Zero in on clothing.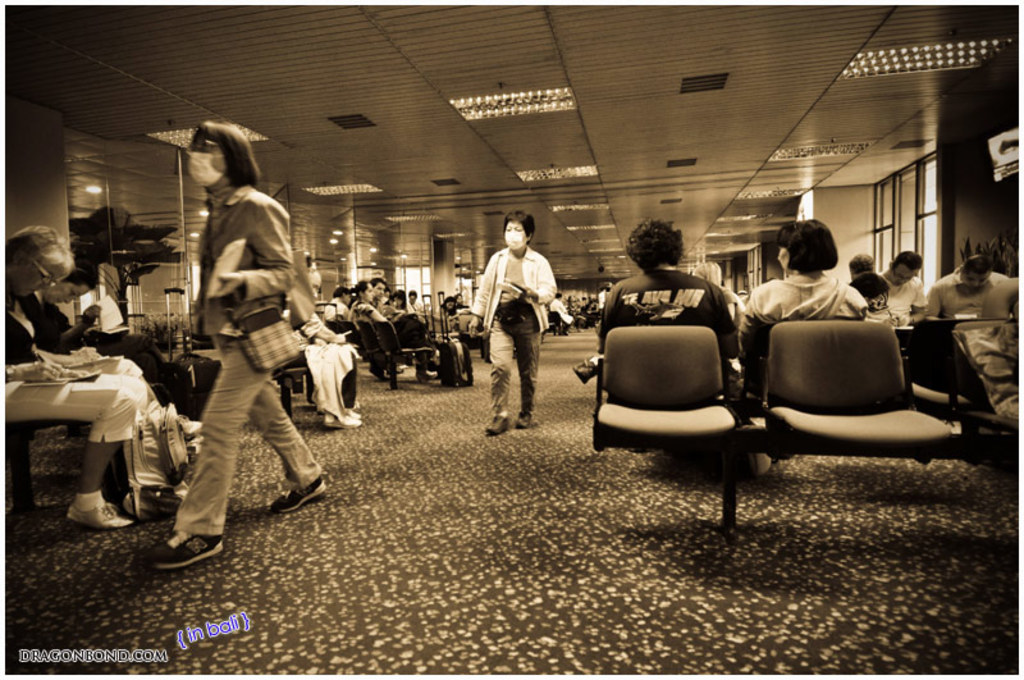
Zeroed in: region(192, 186, 326, 537).
